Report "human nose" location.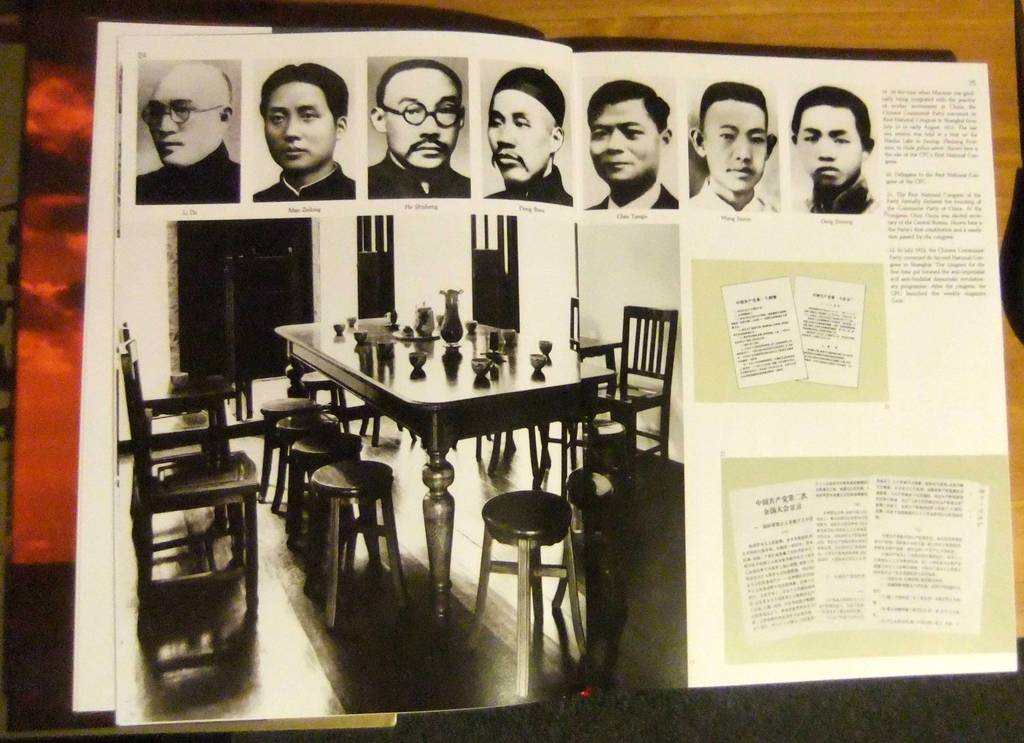
Report: x1=419 y1=116 x2=440 y2=136.
